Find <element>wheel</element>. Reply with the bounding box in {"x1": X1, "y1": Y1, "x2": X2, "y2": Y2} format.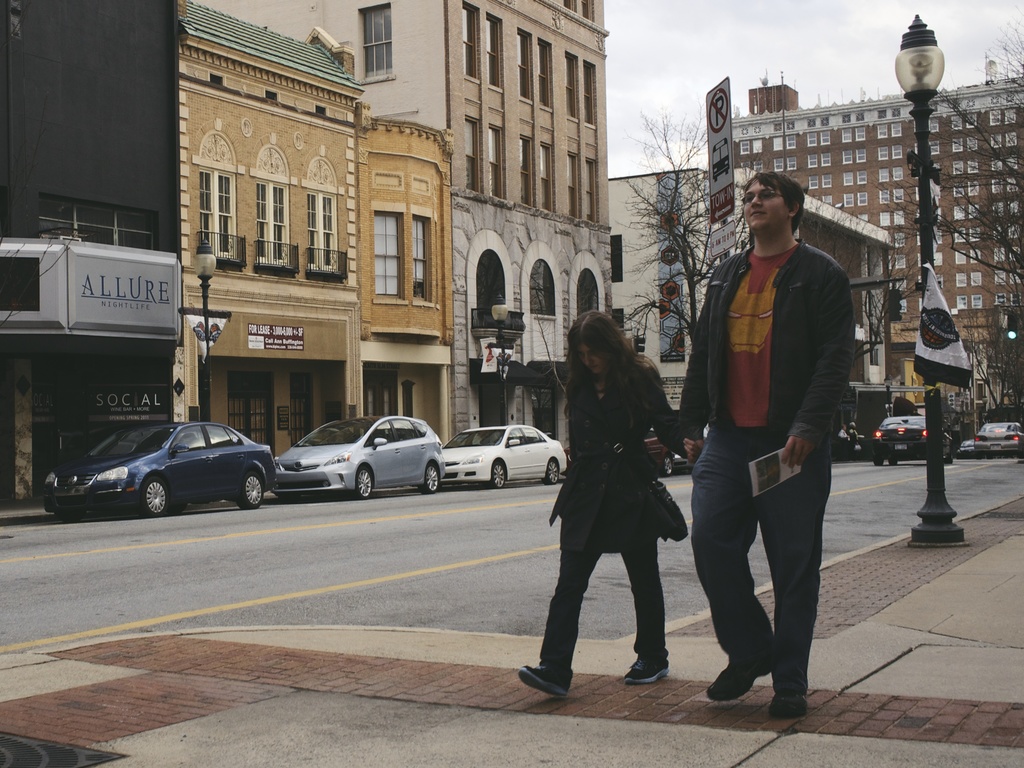
{"x1": 488, "y1": 459, "x2": 508, "y2": 489}.
